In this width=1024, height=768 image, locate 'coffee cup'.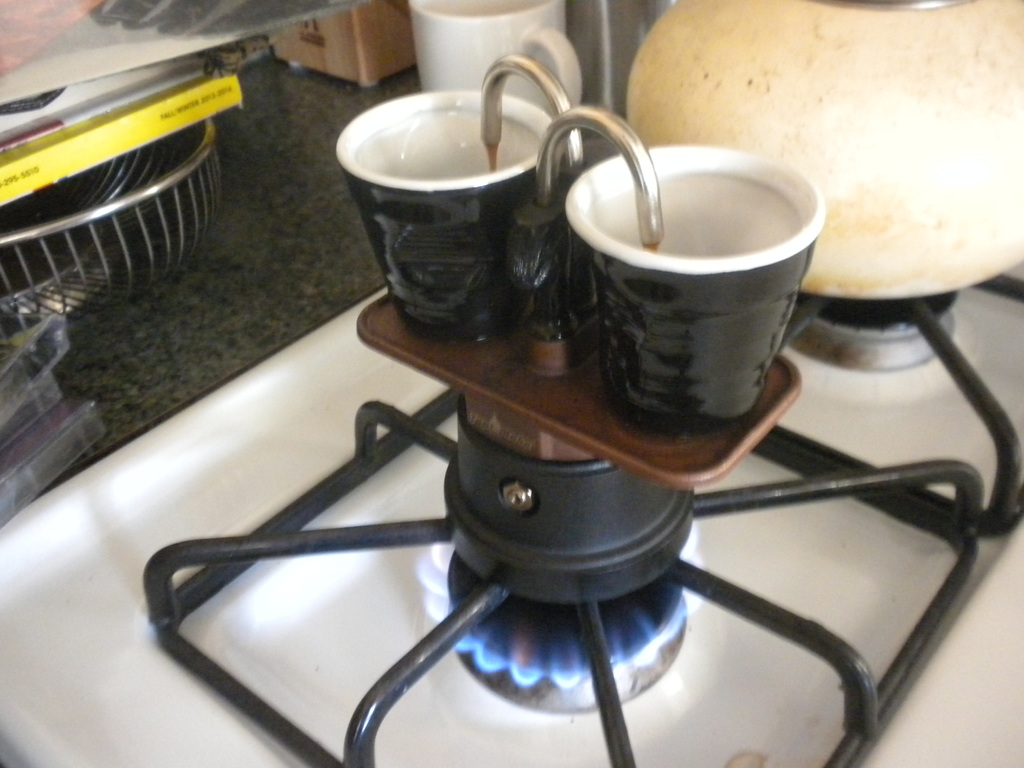
Bounding box: Rect(334, 86, 573, 344).
